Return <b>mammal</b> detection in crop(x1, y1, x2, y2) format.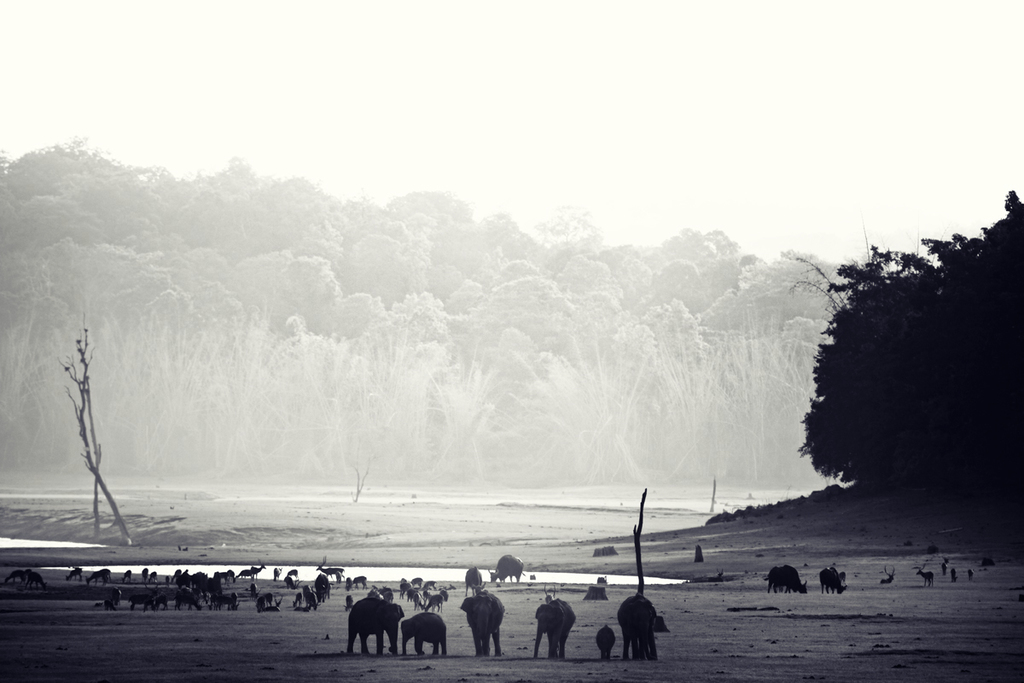
crop(941, 555, 946, 574).
